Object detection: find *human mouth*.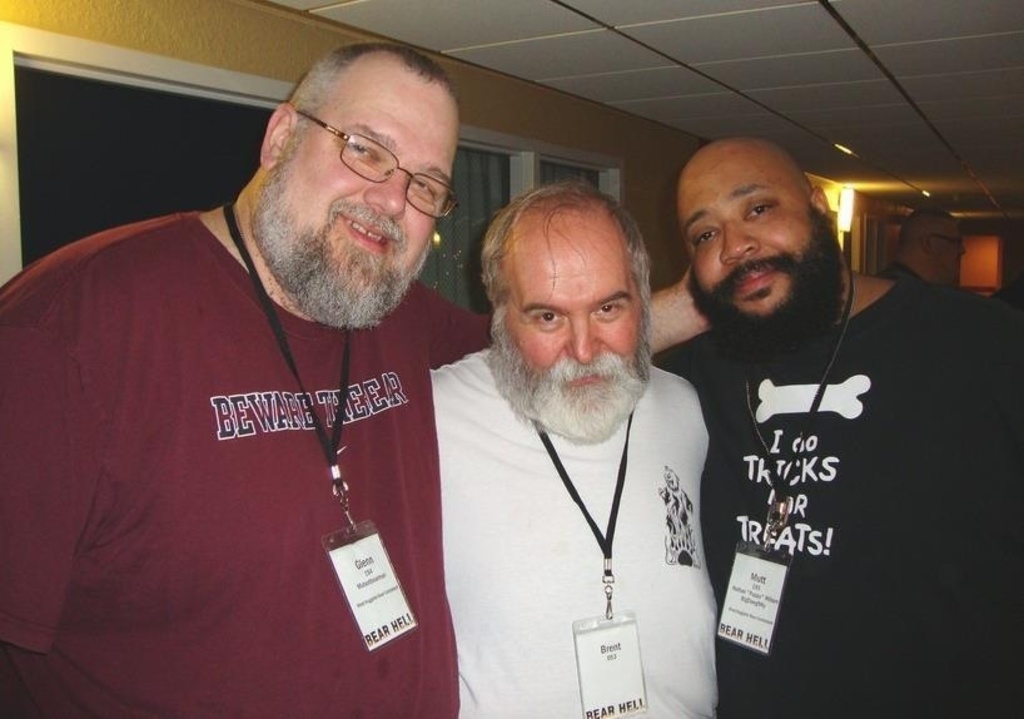
556,367,620,388.
